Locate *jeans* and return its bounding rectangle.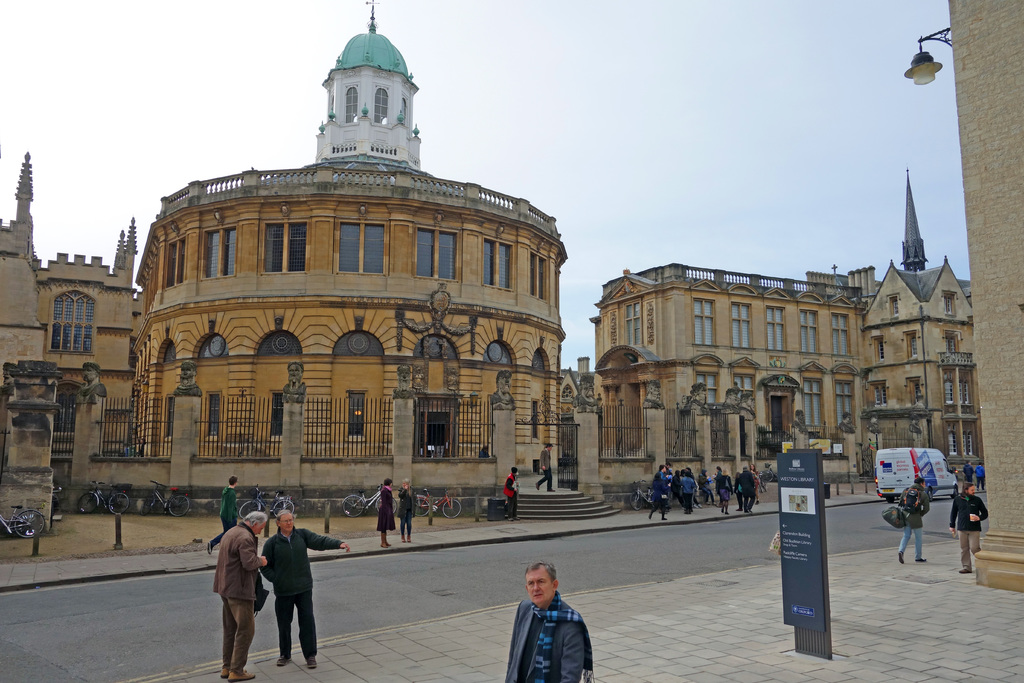
<box>743,490,753,507</box>.
